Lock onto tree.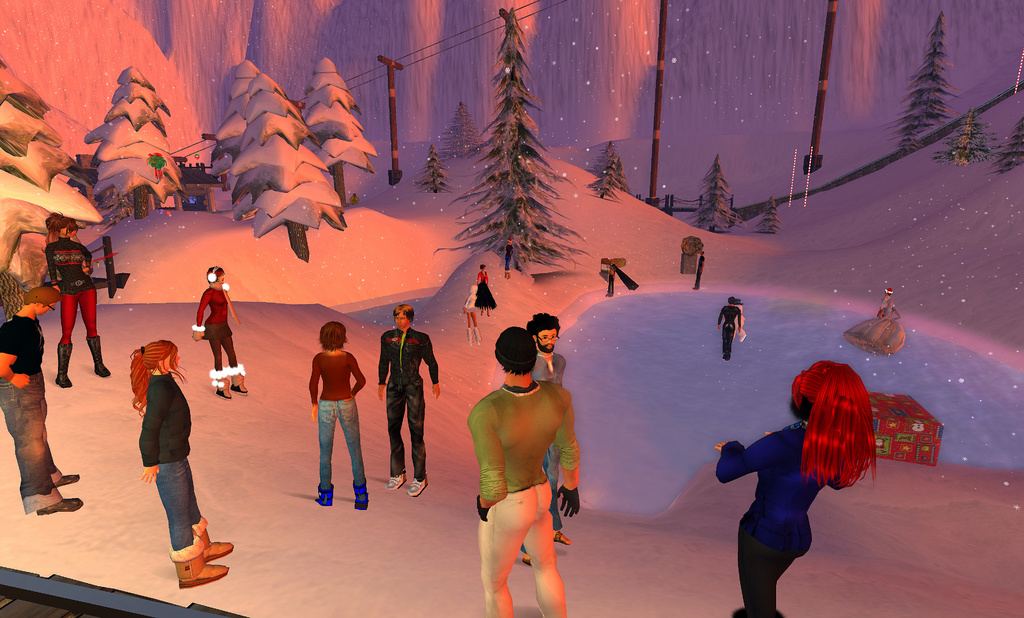
Locked: box(204, 57, 283, 231).
